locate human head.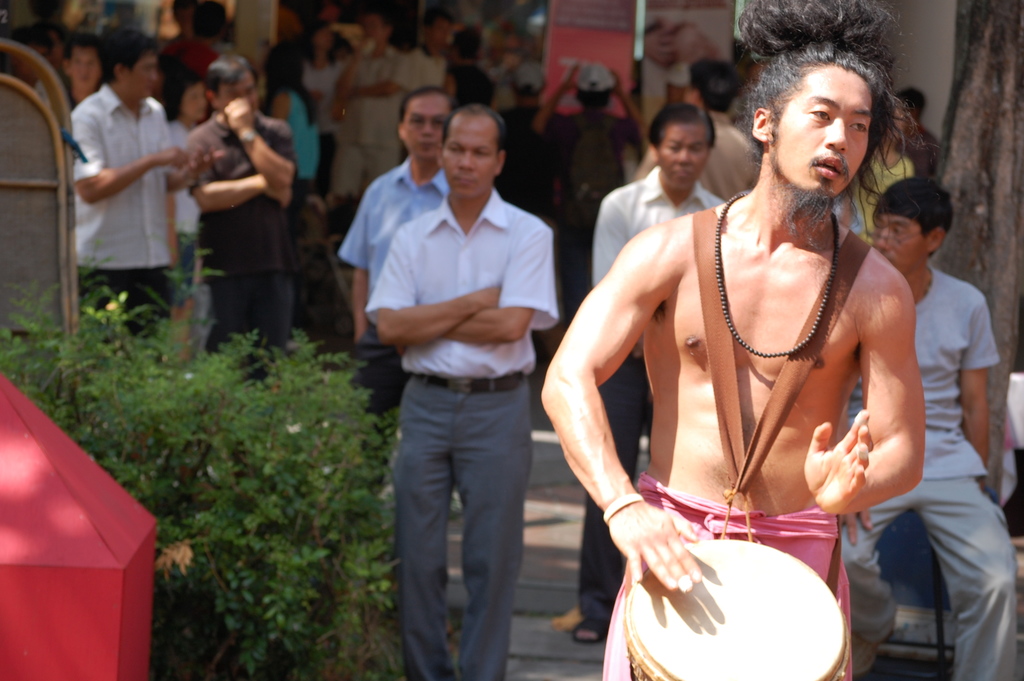
Bounding box: (x1=194, y1=1, x2=228, y2=37).
